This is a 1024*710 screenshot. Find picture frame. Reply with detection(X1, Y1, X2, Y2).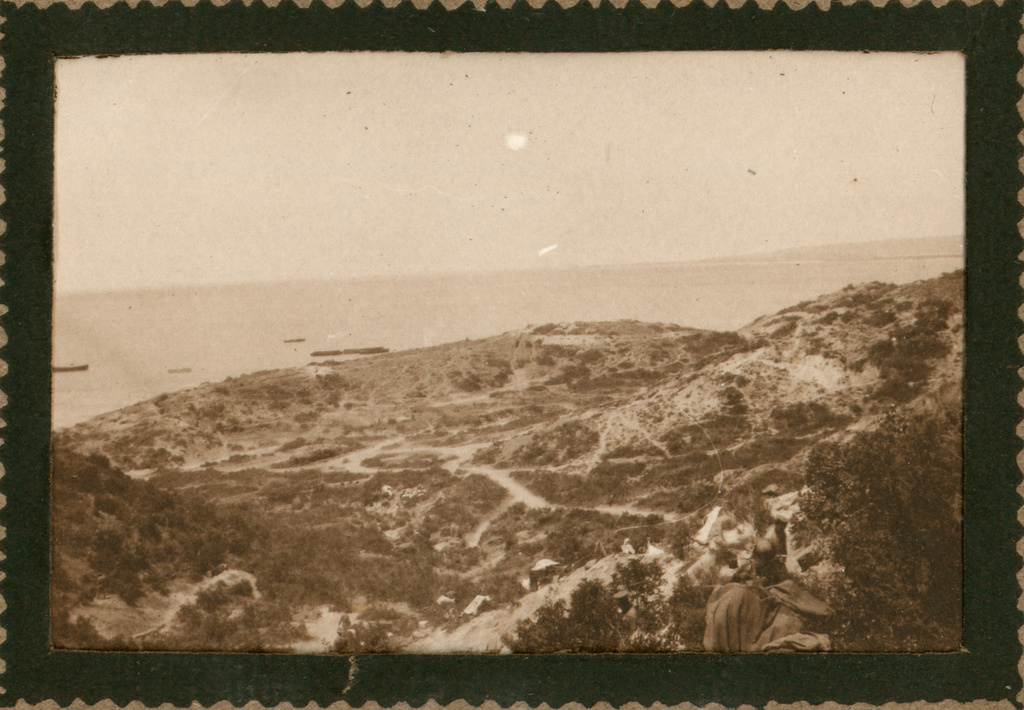
detection(0, 1, 1023, 709).
